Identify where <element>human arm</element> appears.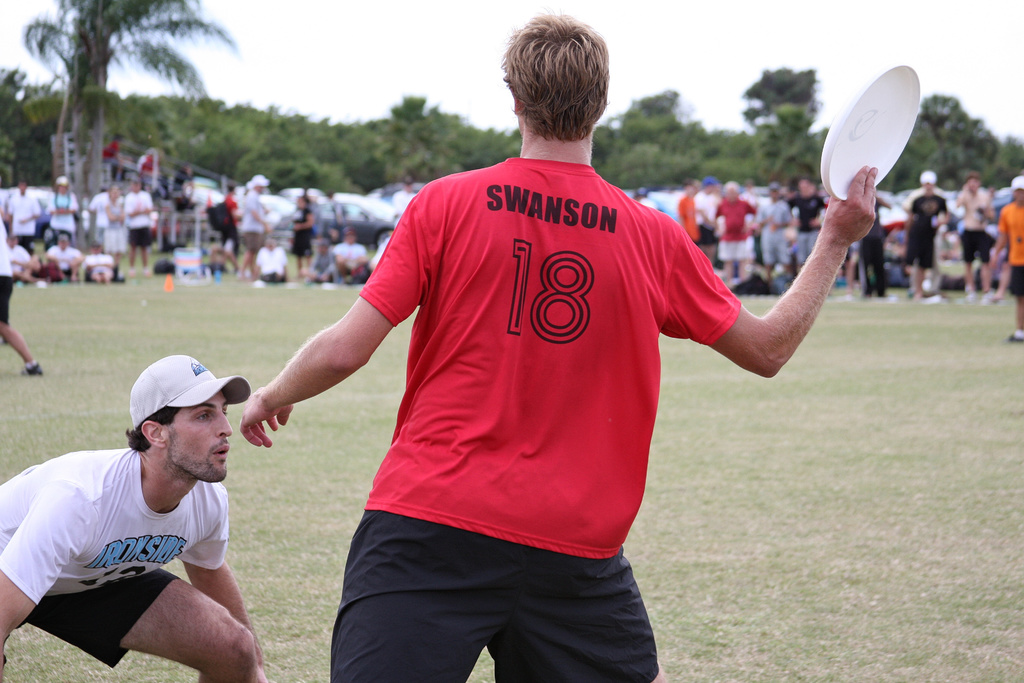
Appears at l=169, t=486, r=261, b=667.
